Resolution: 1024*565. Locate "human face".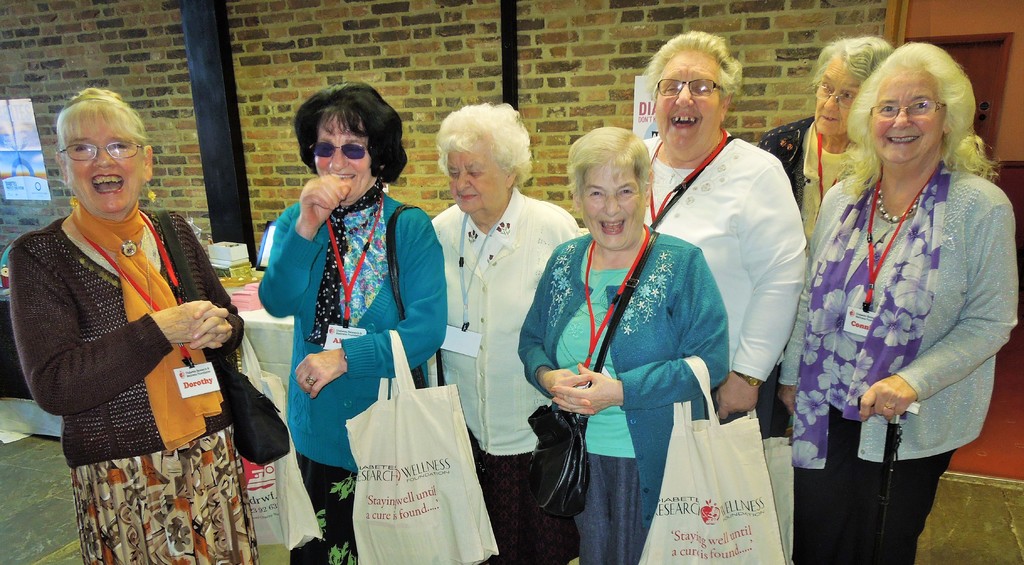
655/50/721/145.
